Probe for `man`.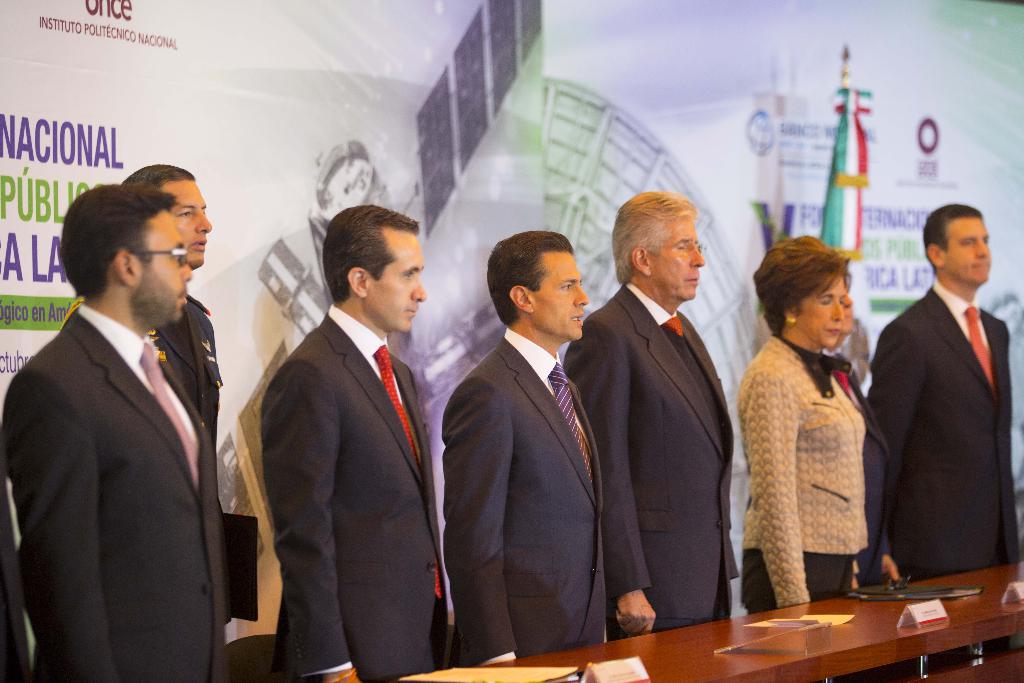
Probe result: locate(262, 204, 451, 682).
